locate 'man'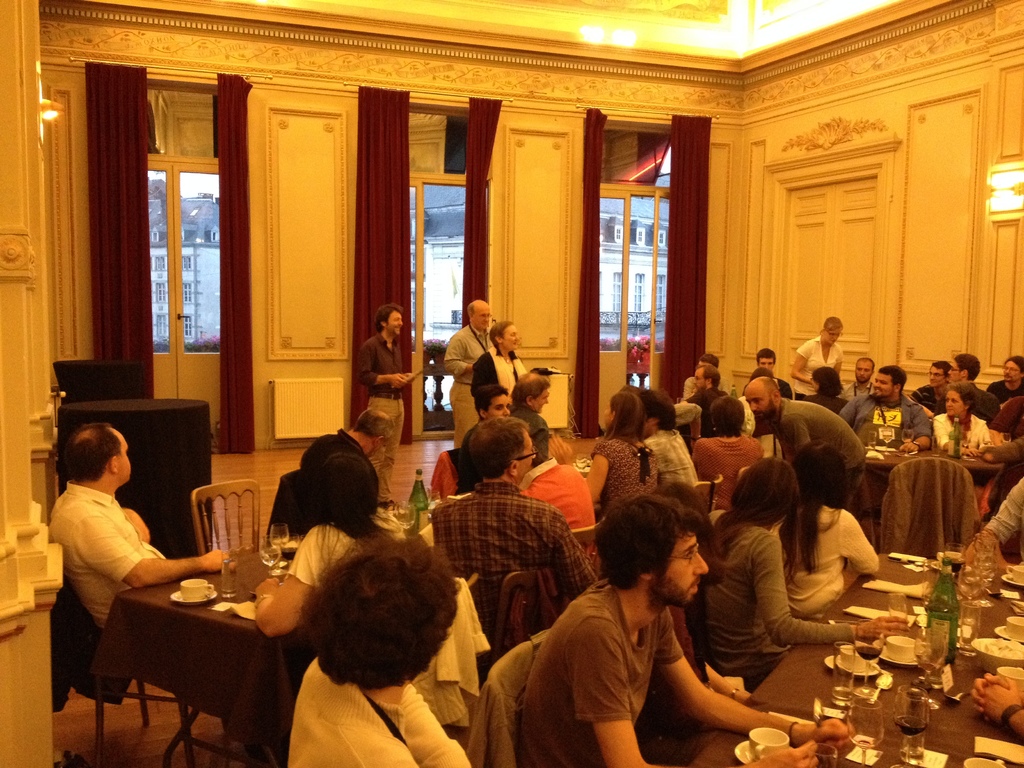
<box>745,376,867,504</box>
